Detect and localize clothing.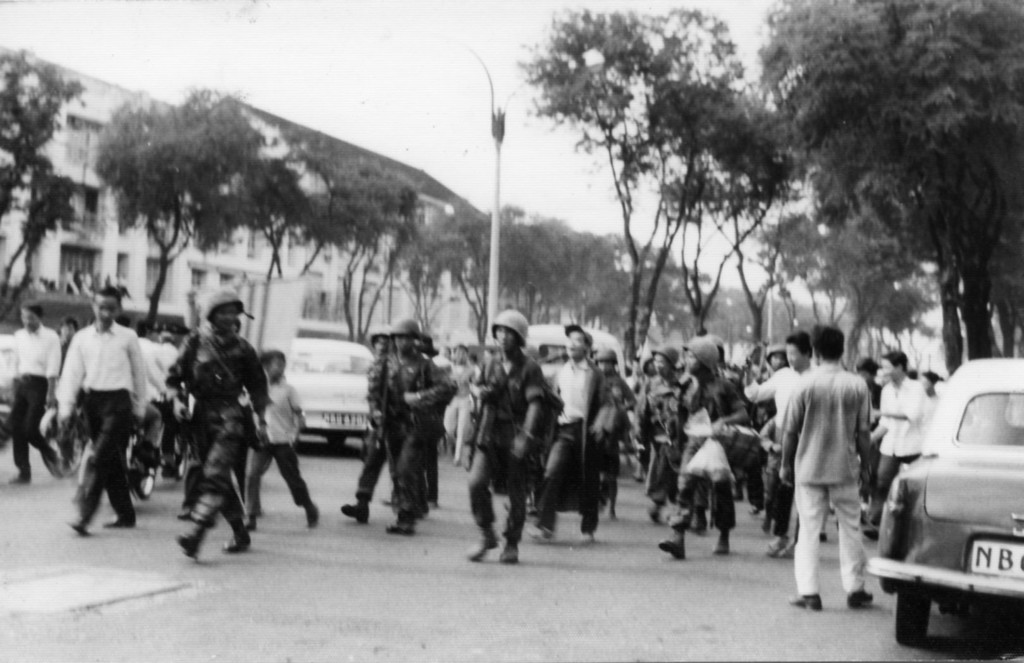
Localized at [x1=550, y1=346, x2=629, y2=523].
